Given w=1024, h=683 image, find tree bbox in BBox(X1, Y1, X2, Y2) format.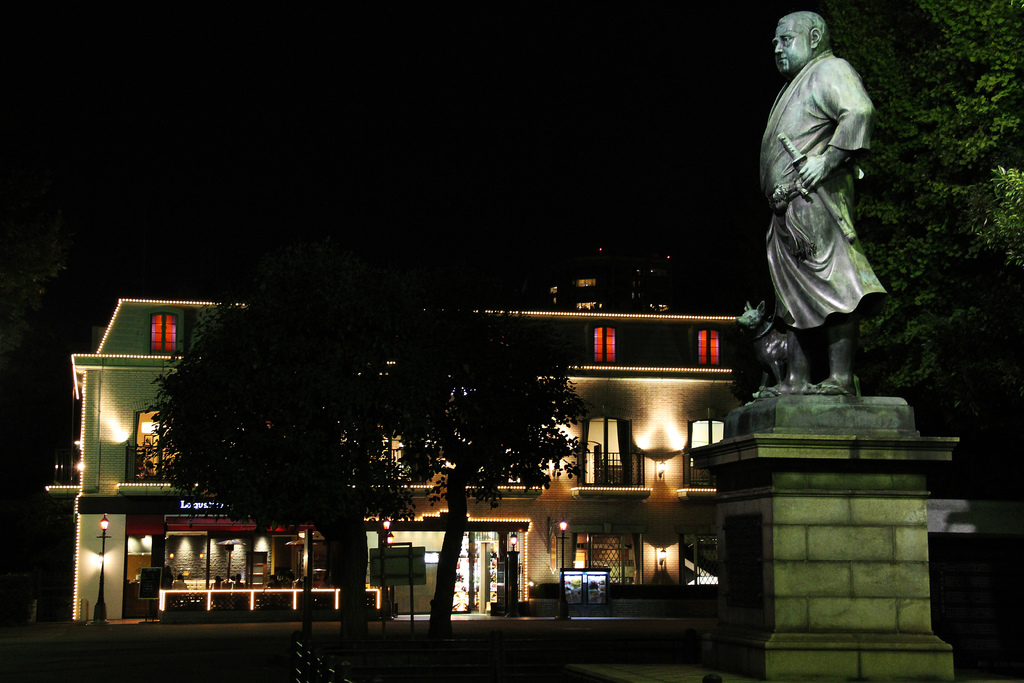
BBox(388, 313, 577, 643).
